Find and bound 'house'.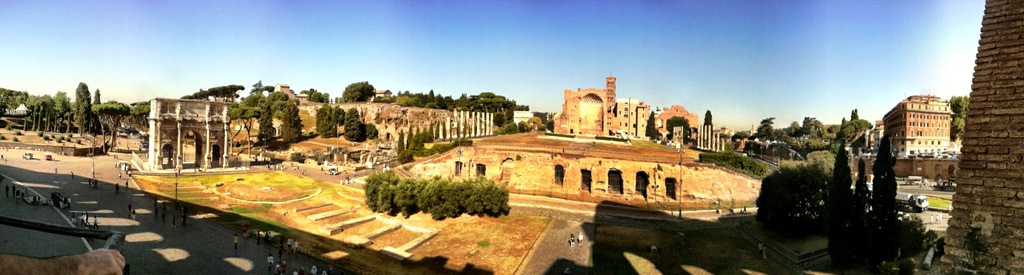
Bound: {"left": 734, "top": 135, "right": 750, "bottom": 156}.
